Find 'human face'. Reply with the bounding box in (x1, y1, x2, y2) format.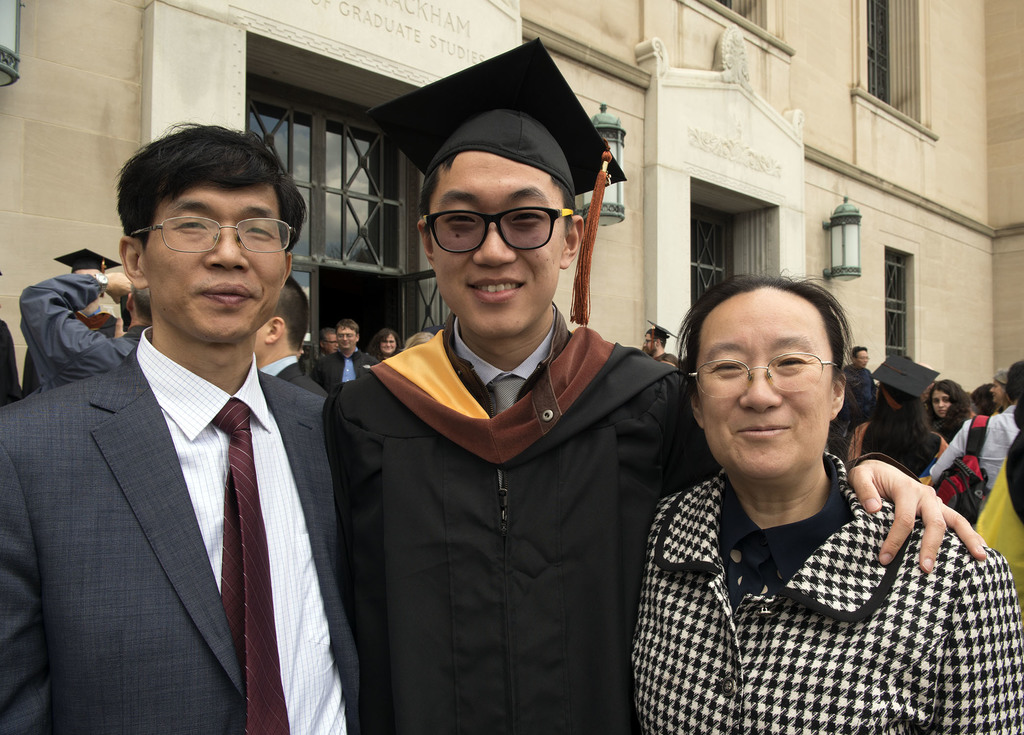
(381, 333, 397, 353).
